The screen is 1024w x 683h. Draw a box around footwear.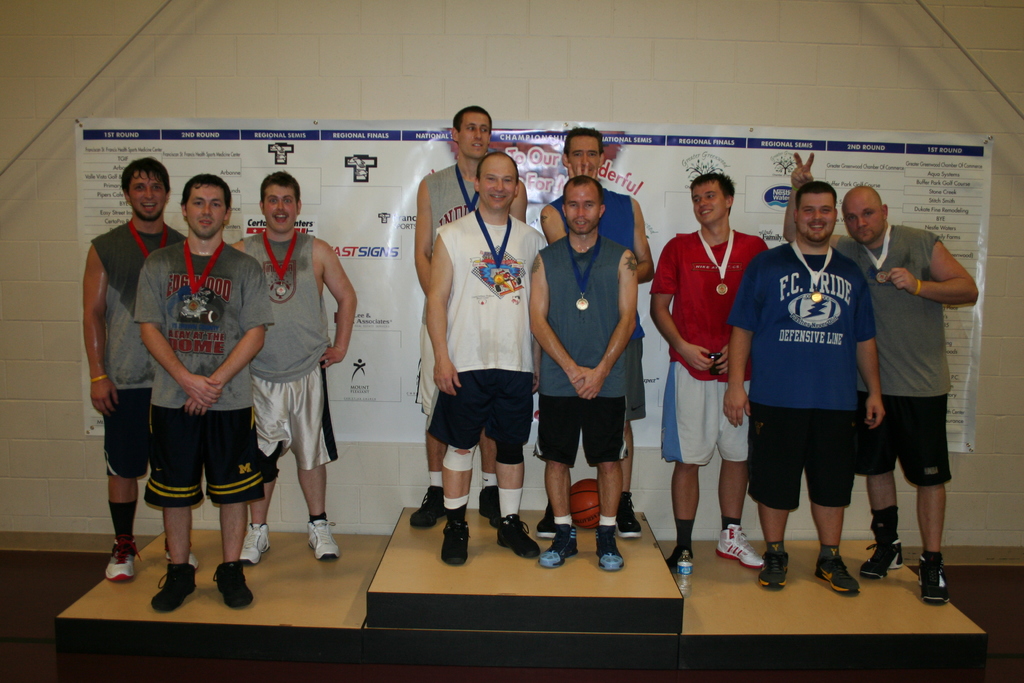
locate(307, 521, 340, 563).
